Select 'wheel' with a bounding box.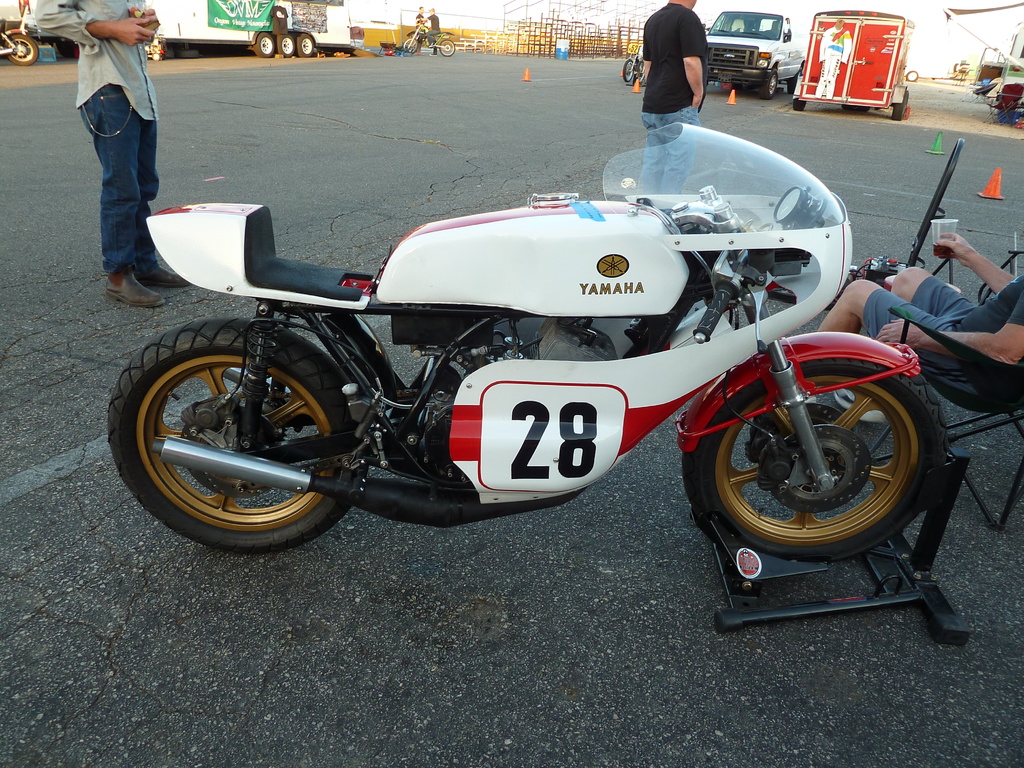
left=255, top=32, right=276, bottom=56.
